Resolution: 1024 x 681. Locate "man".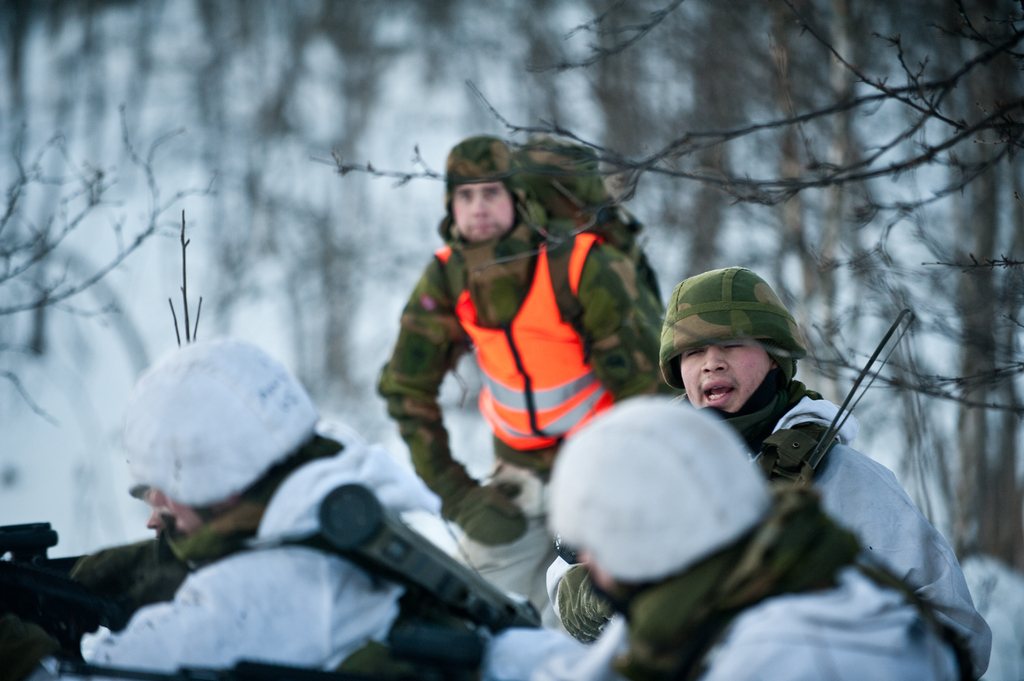
360 129 696 632.
